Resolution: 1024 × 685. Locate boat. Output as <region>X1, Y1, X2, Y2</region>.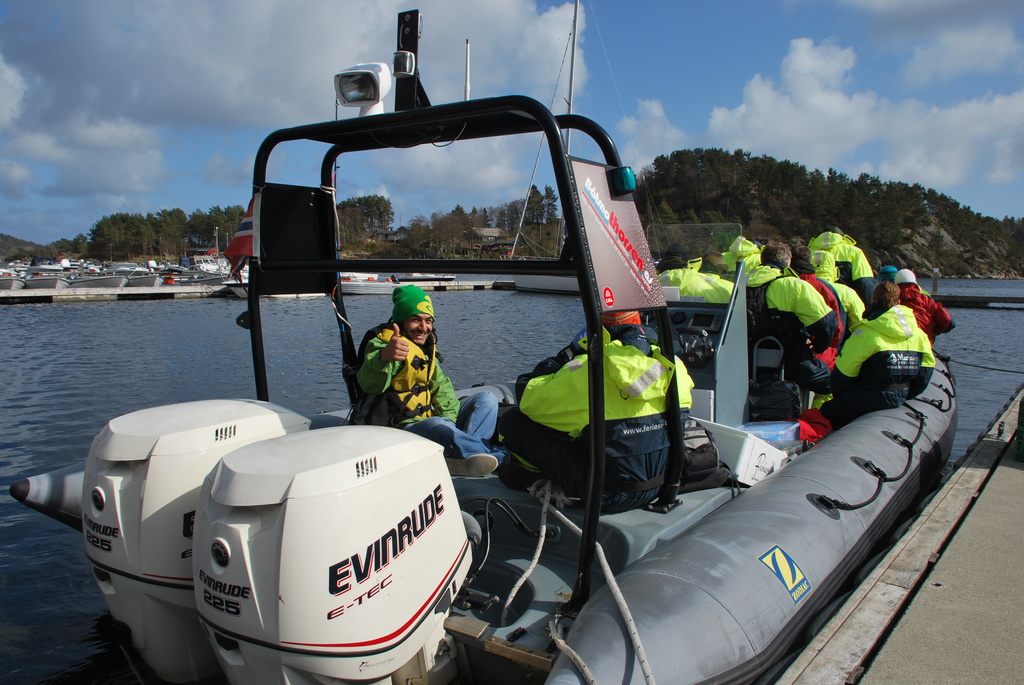
<region>72, 270, 131, 285</region>.
